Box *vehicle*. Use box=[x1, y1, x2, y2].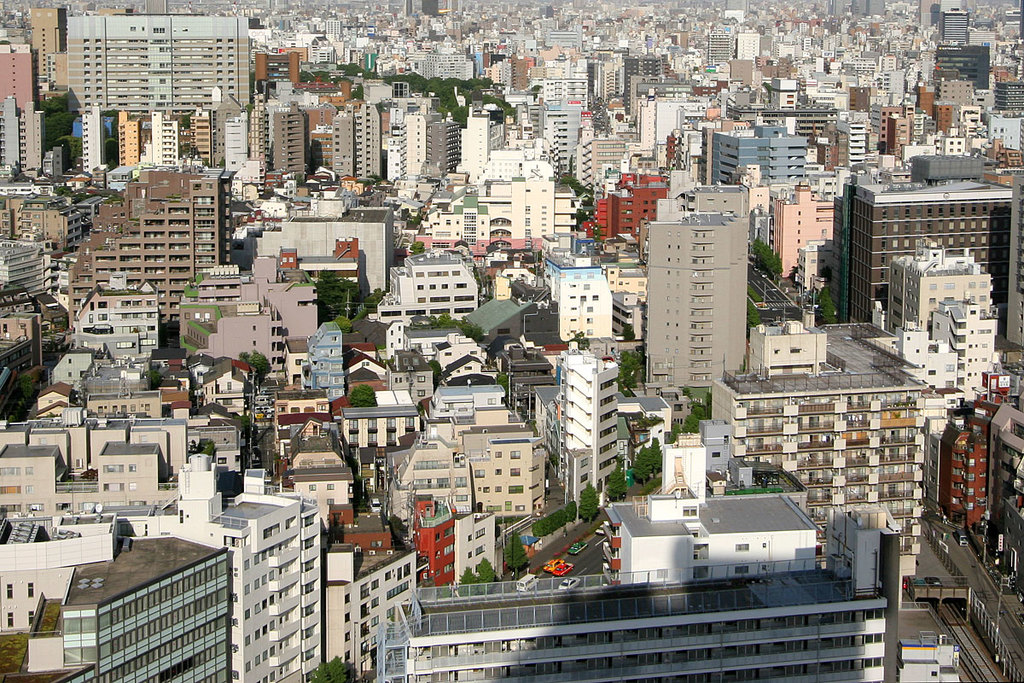
box=[911, 575, 931, 587].
